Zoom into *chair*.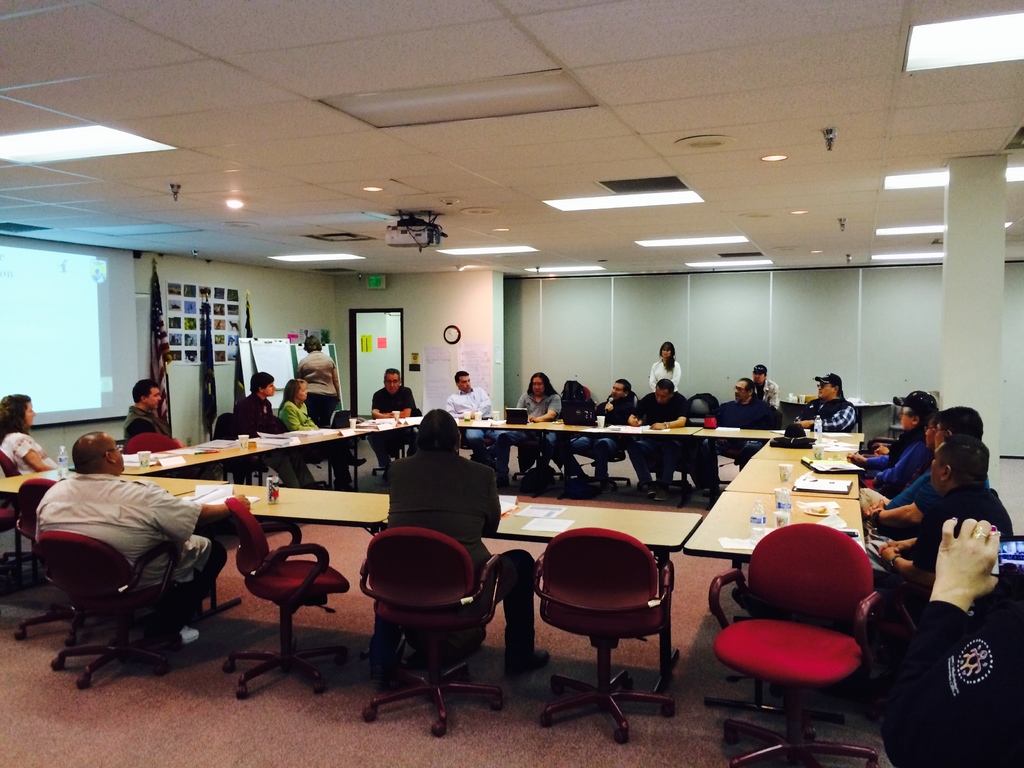
Zoom target: 587 454 633 502.
